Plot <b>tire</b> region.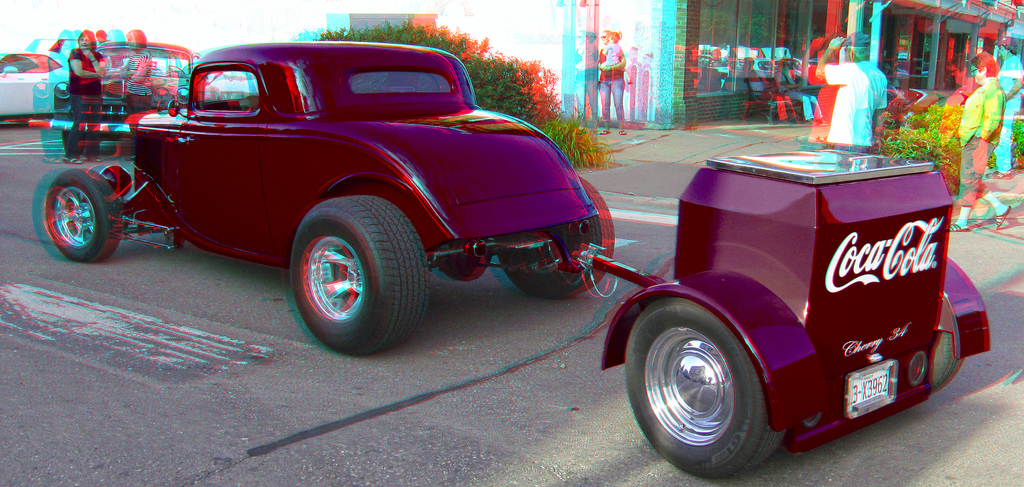
Plotted at x1=928, y1=312, x2=972, y2=388.
